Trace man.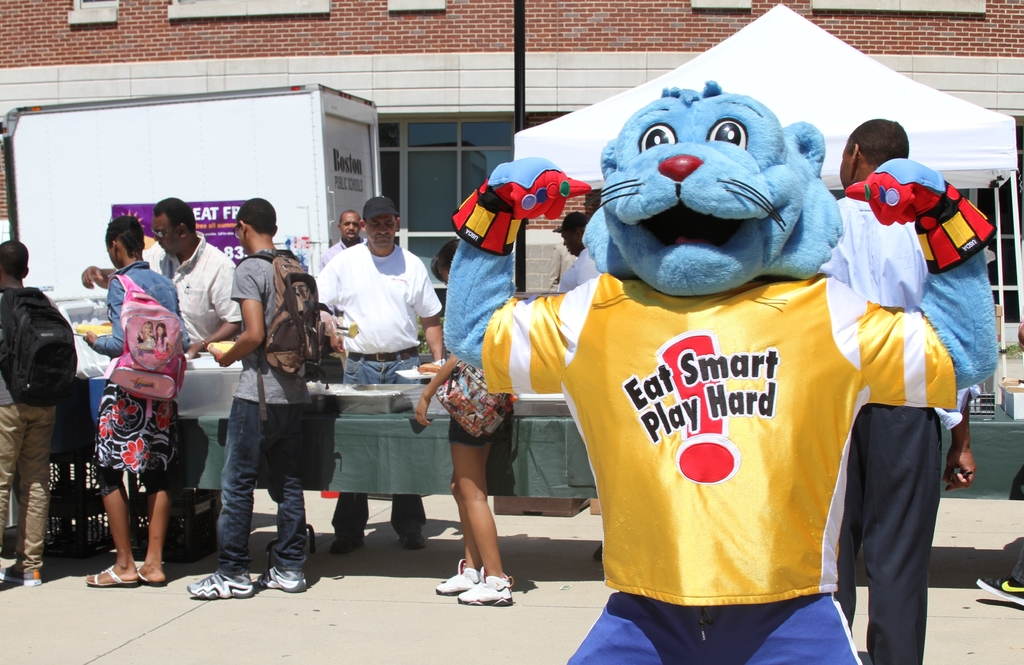
Traced to <box>314,212,363,277</box>.
